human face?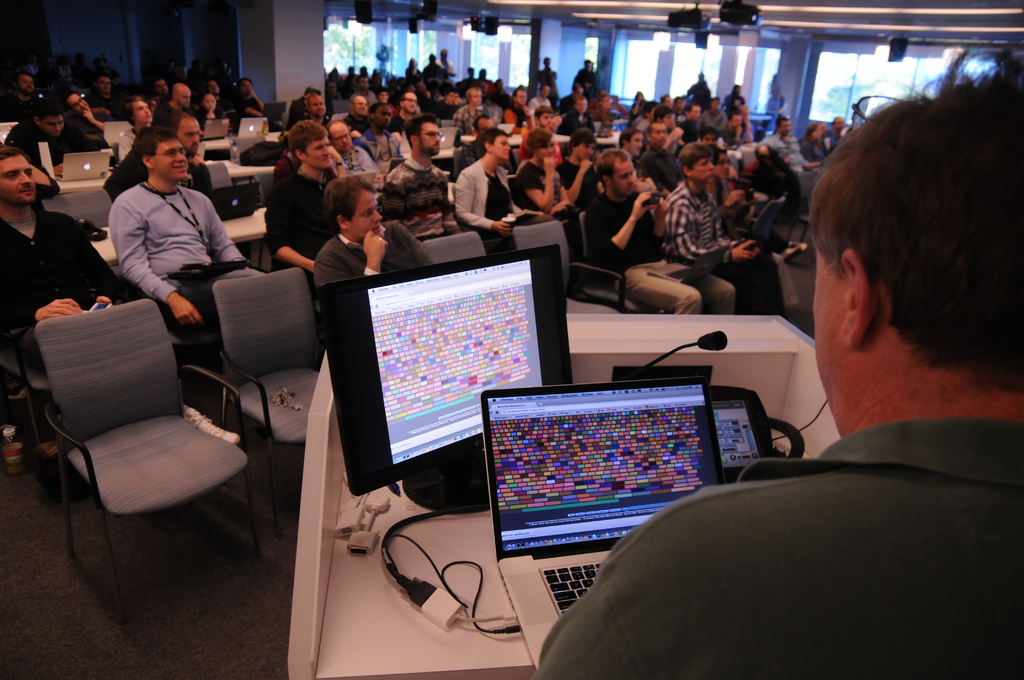
{"left": 326, "top": 85, "right": 337, "bottom": 93}
